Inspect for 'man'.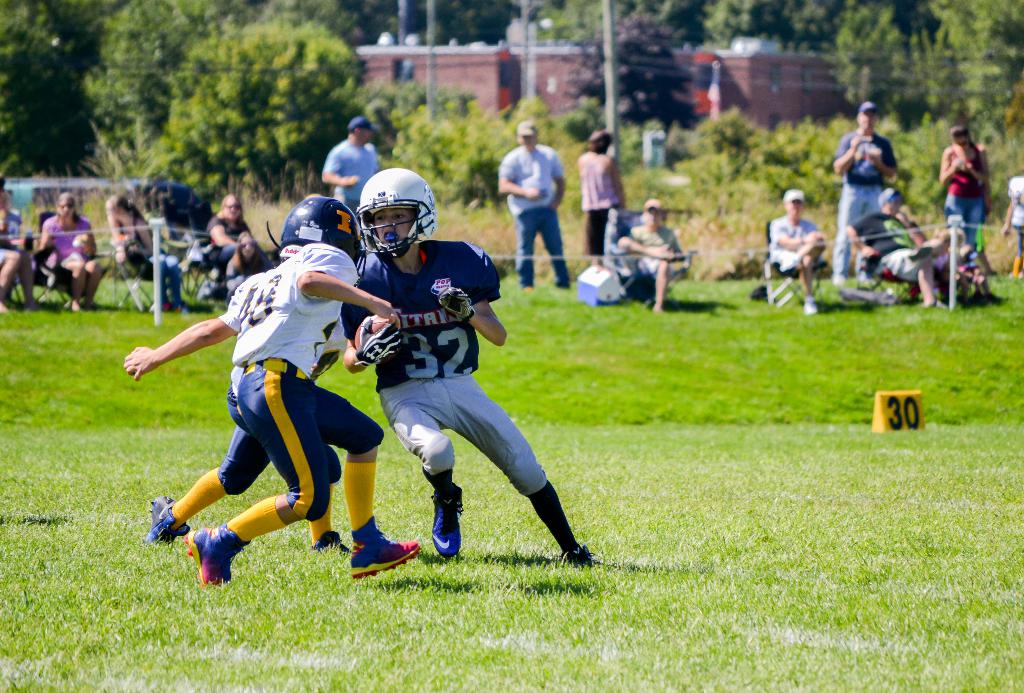
Inspection: rect(840, 182, 957, 323).
